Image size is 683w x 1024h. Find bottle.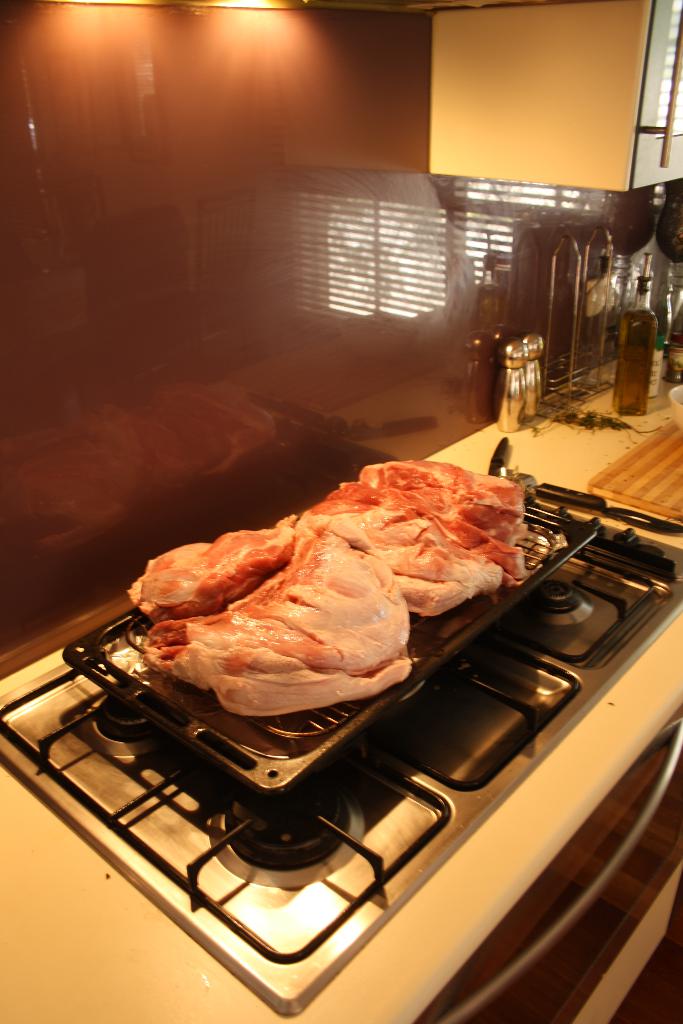
495/343/530/432.
